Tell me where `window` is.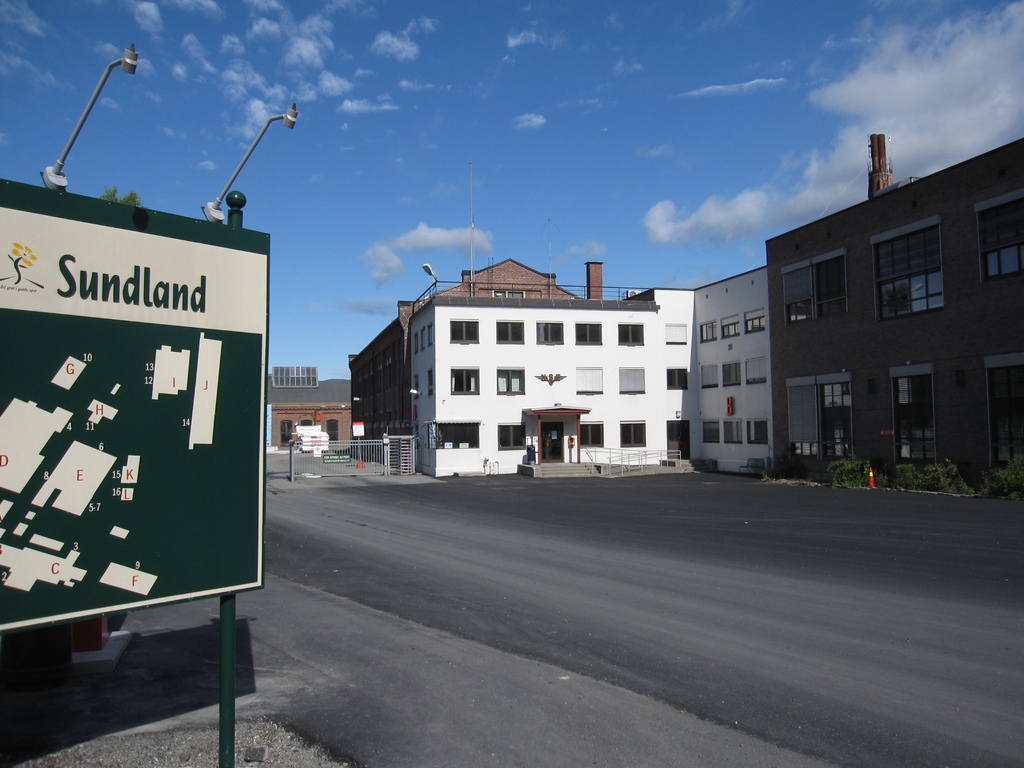
`window` is at (left=449, top=318, right=480, bottom=343).
